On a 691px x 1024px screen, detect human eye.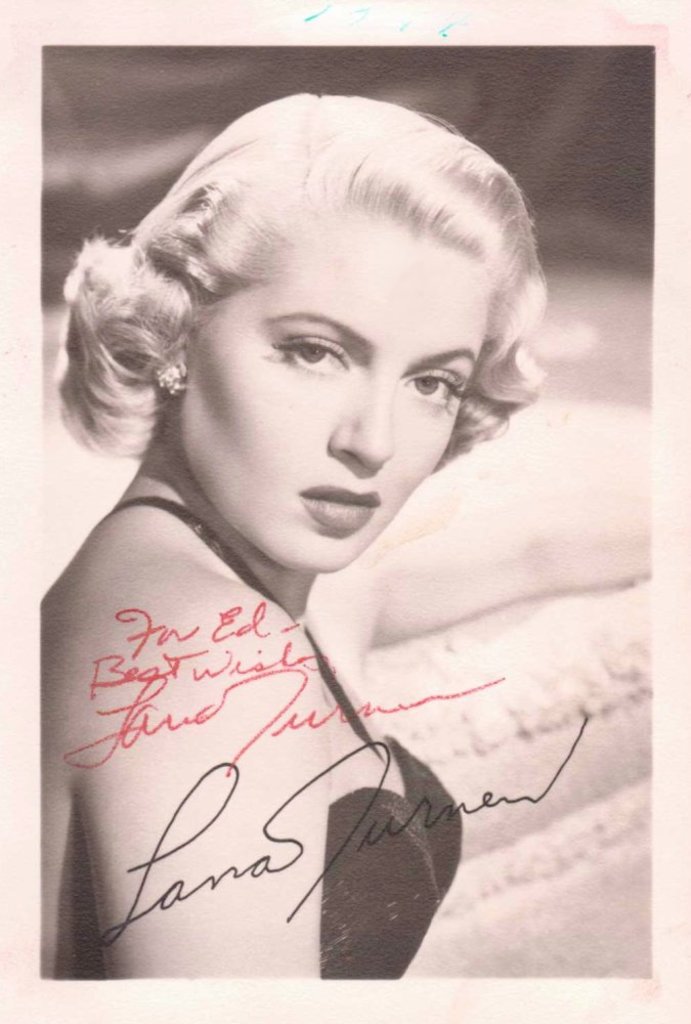
crop(257, 328, 366, 378).
